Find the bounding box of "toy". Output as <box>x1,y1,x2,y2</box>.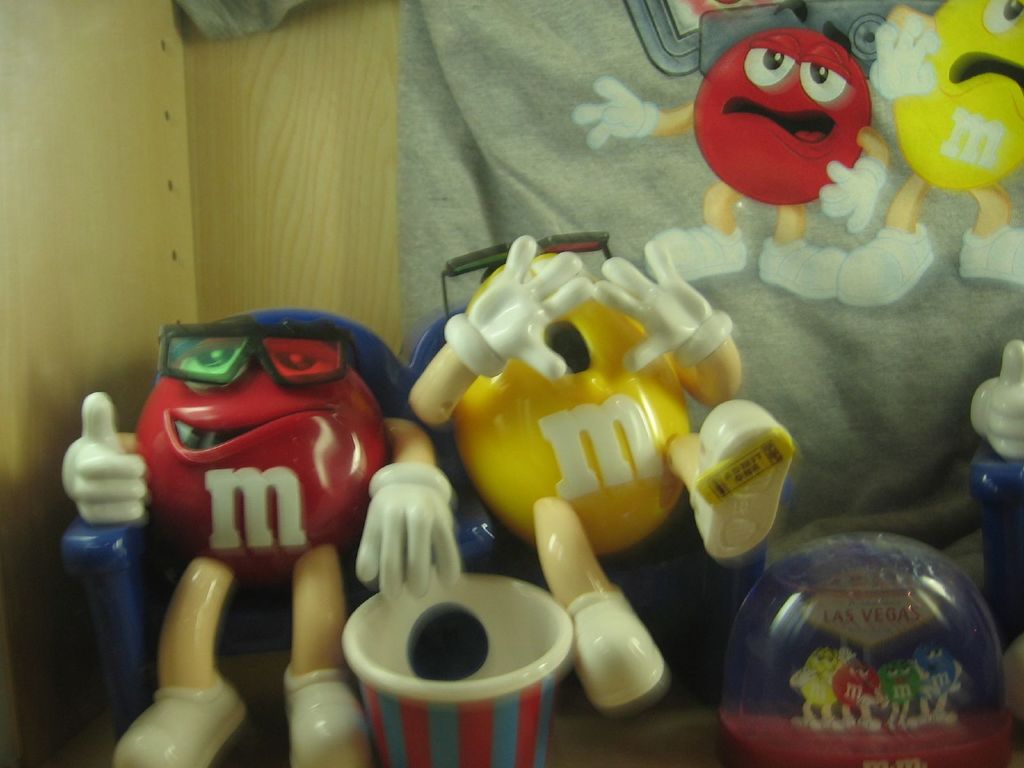
<box>715,534,1015,767</box>.
